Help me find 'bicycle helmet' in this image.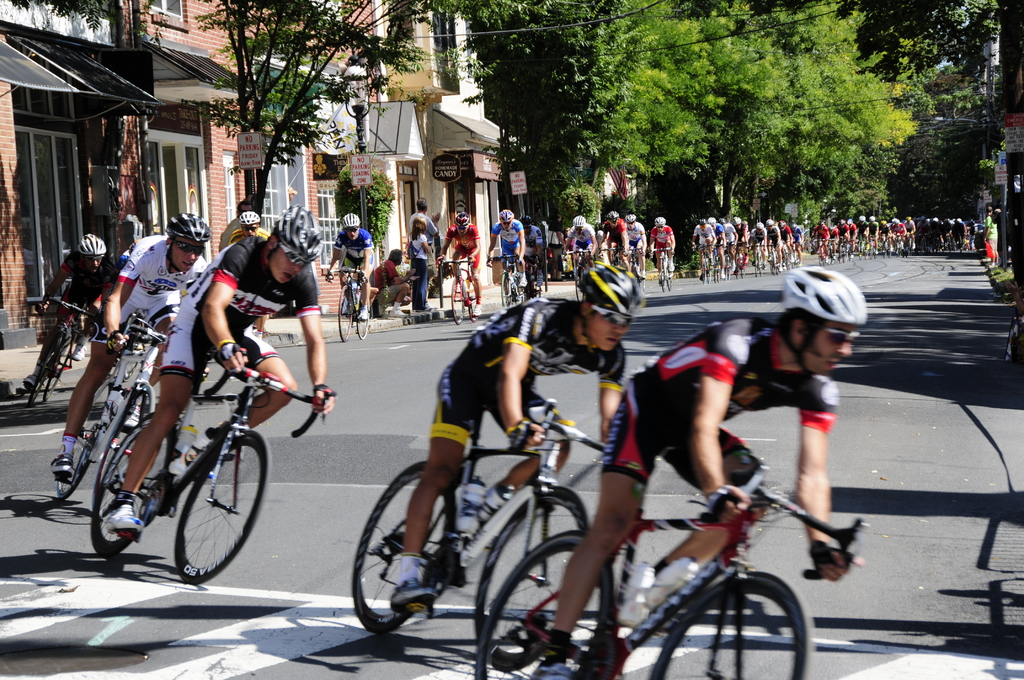
Found it: <box>579,257,639,319</box>.
